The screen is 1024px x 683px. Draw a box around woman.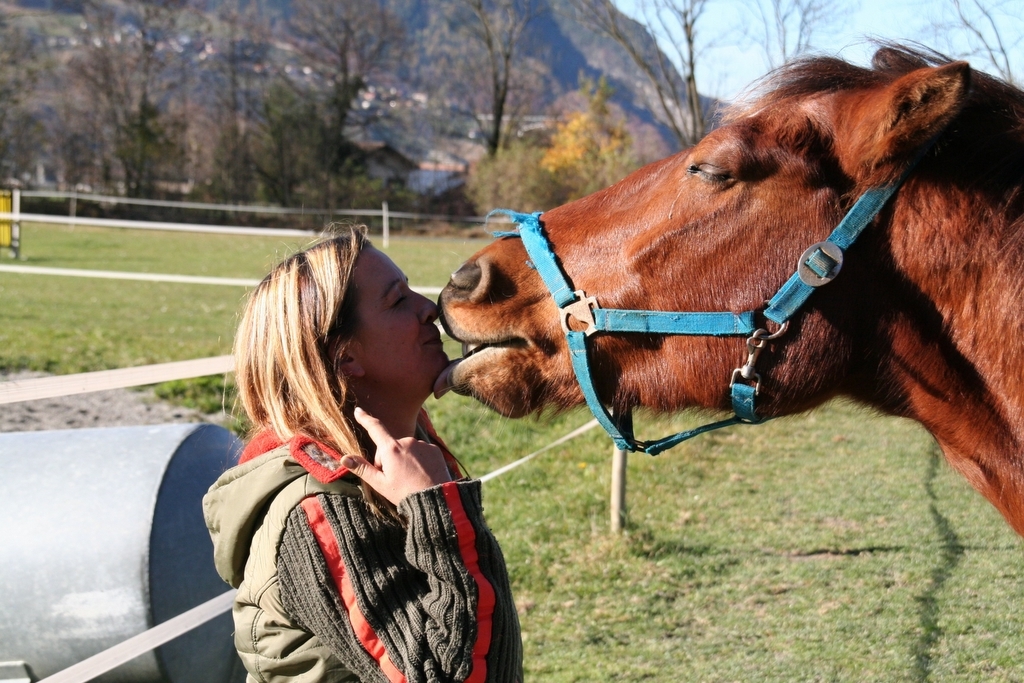
l=182, t=202, r=511, b=682.
